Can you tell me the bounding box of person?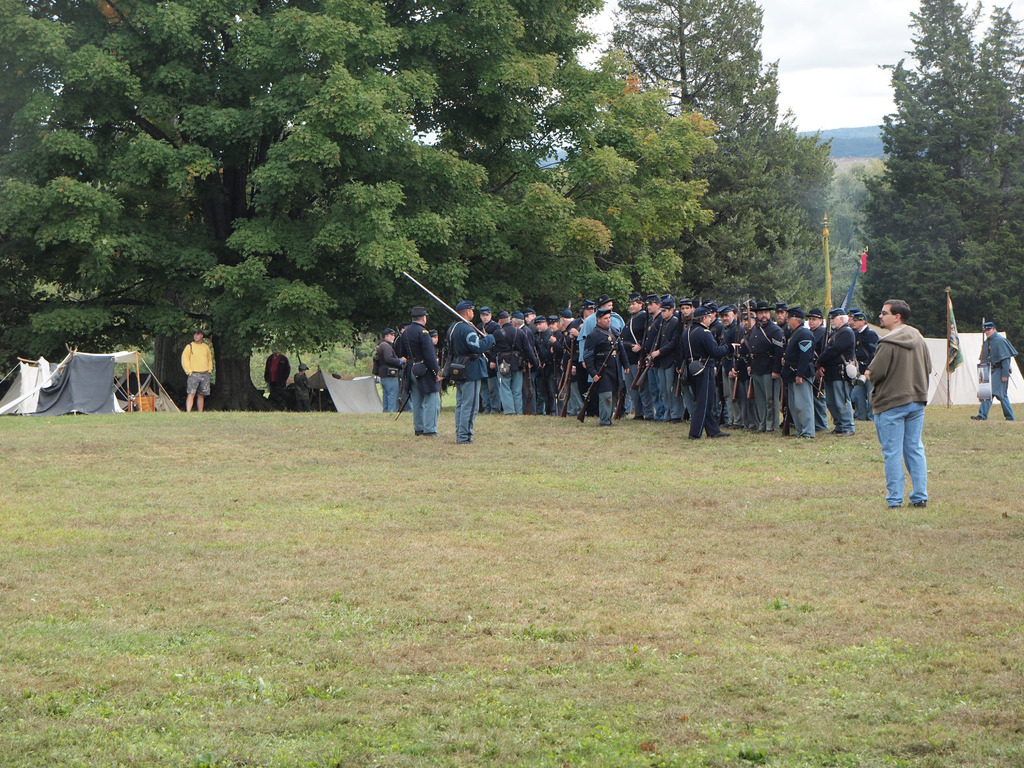
[624, 306, 641, 410].
